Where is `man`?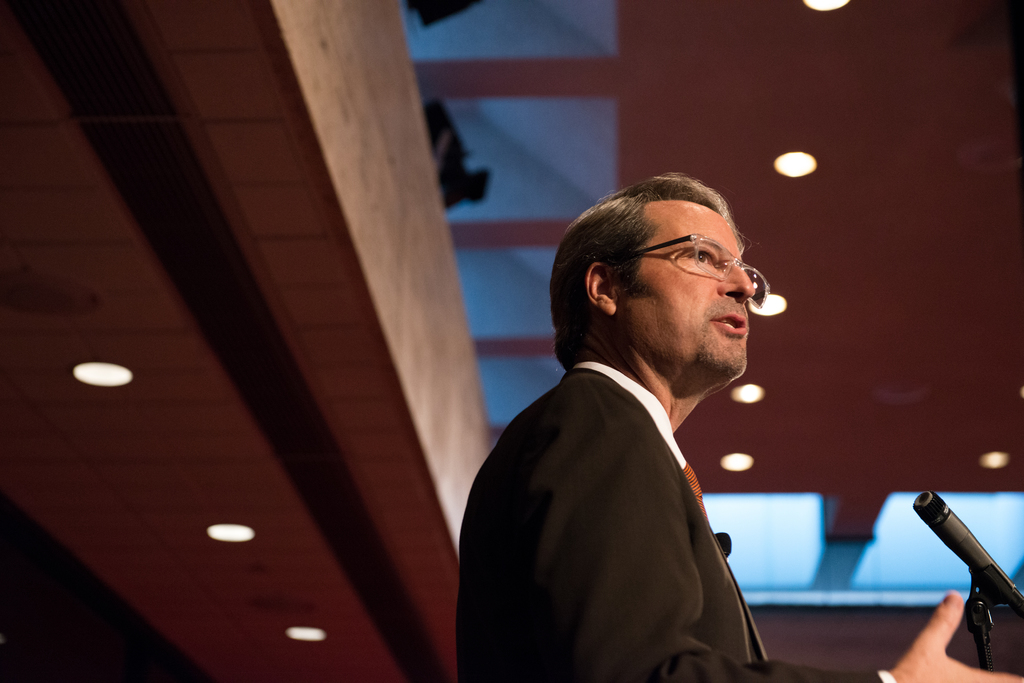
(322,156,850,663).
